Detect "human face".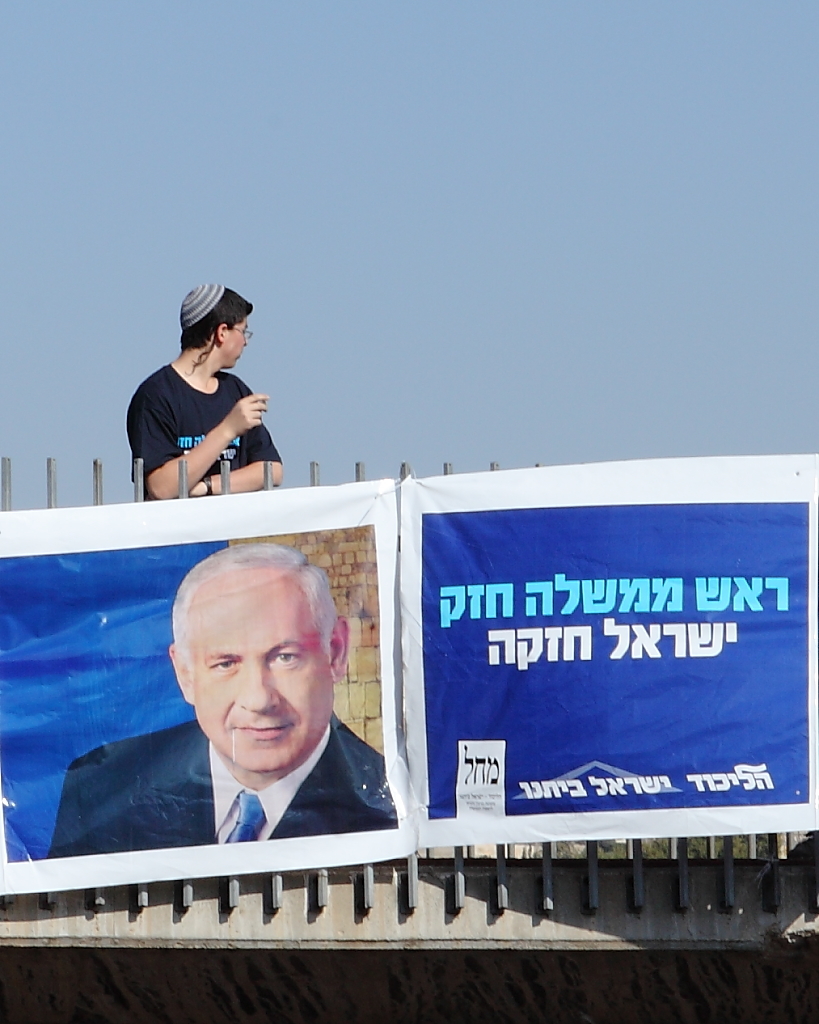
Detected at region(183, 565, 336, 774).
